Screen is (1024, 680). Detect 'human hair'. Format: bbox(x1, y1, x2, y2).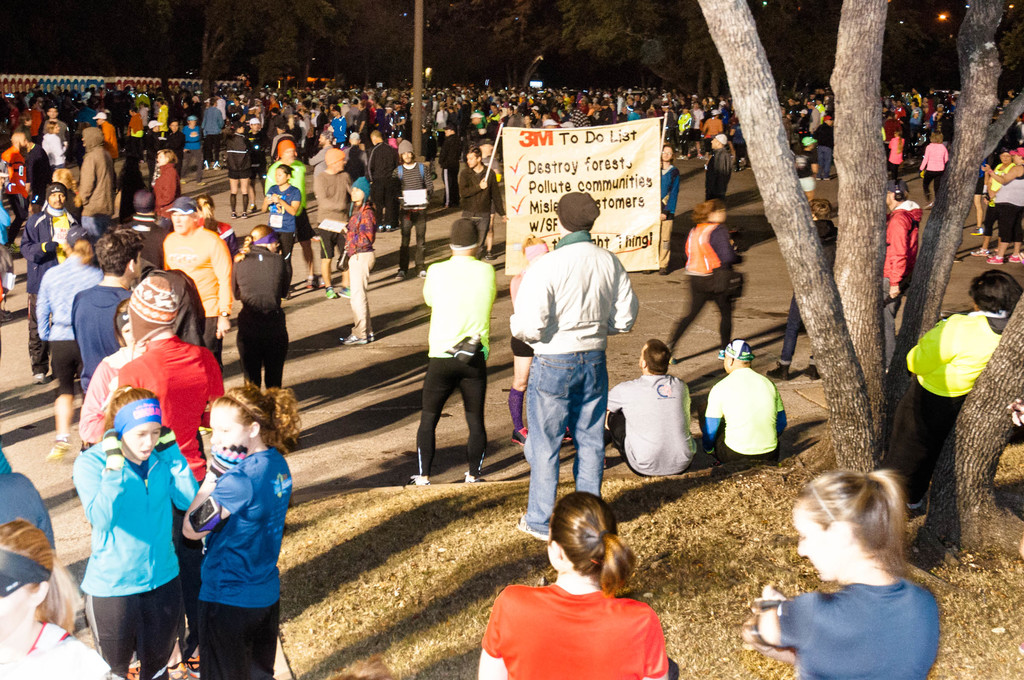
bbox(810, 199, 832, 224).
